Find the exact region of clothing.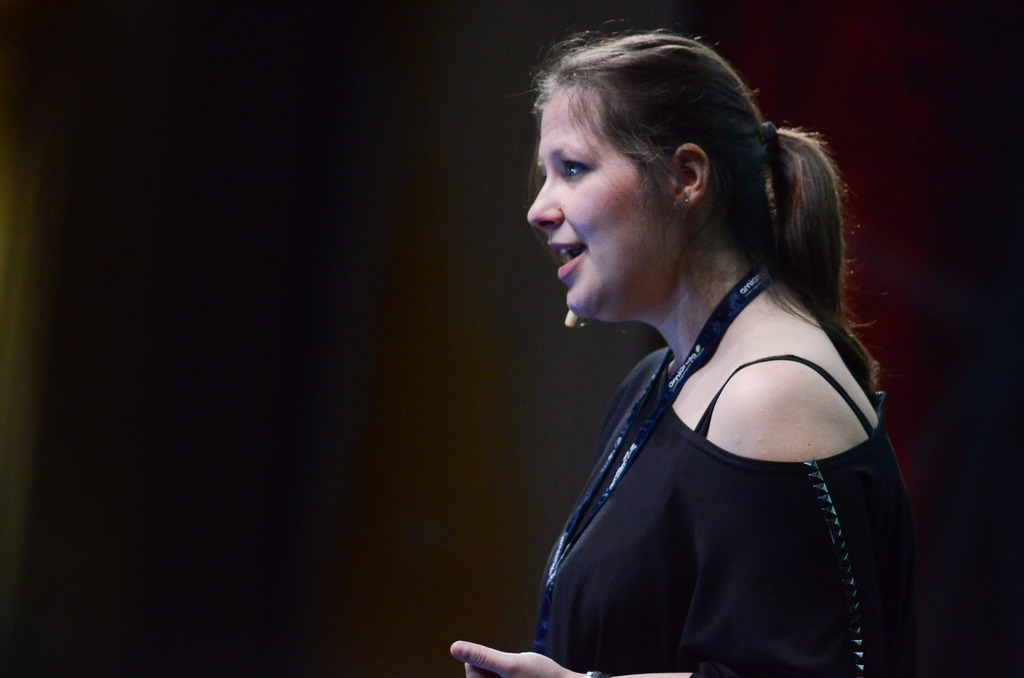
Exact region: (524, 239, 906, 664).
